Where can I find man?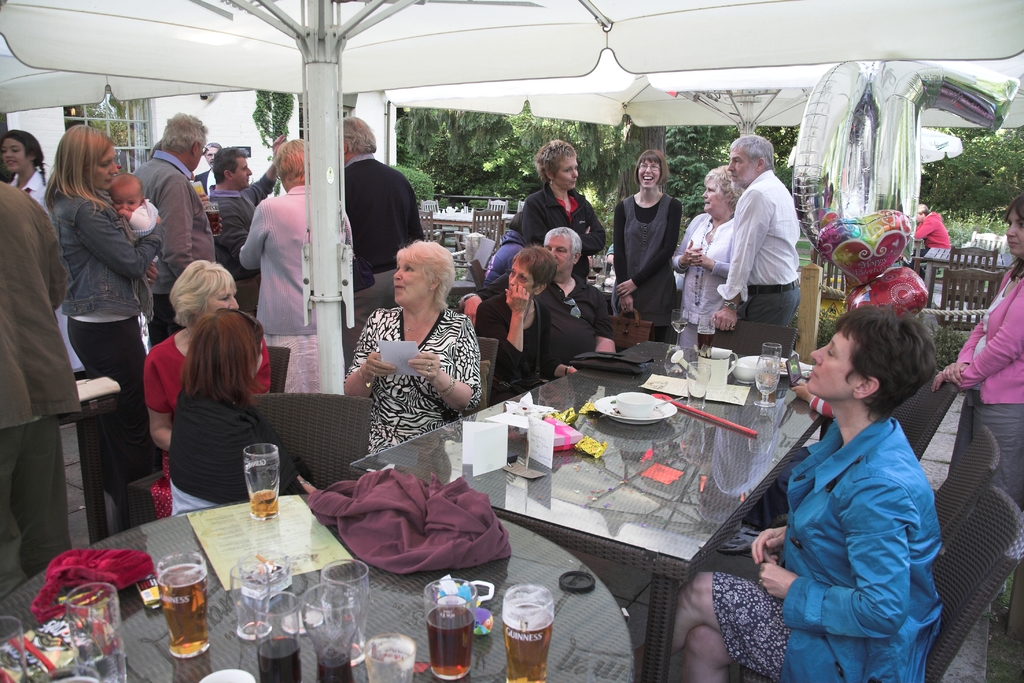
You can find it at [x1=186, y1=141, x2=260, y2=312].
